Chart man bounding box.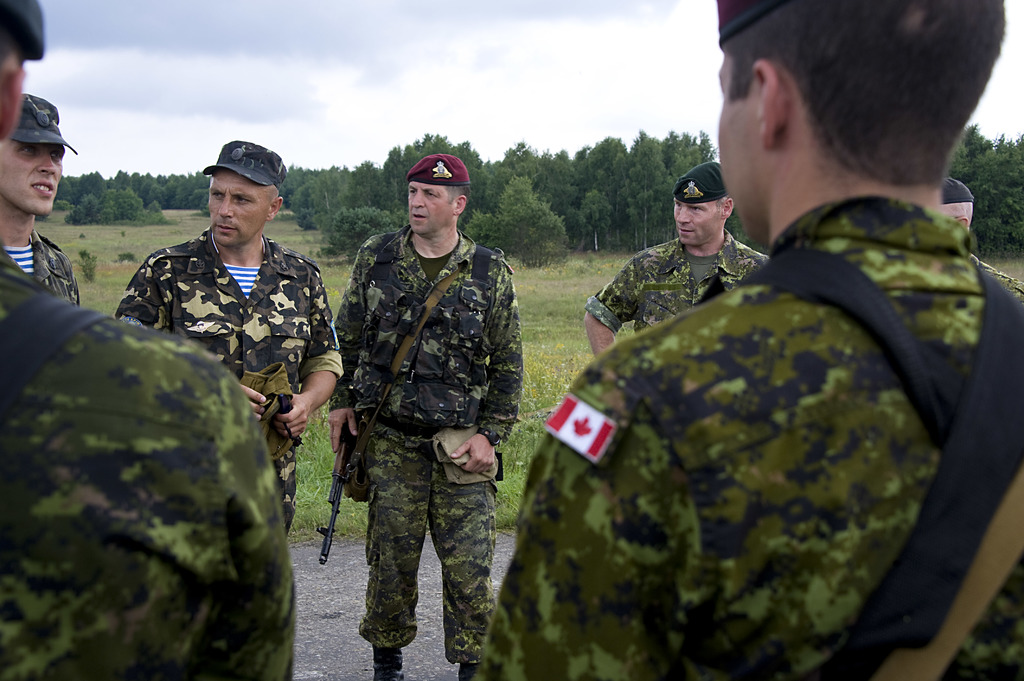
Charted: 466, 0, 1022, 680.
